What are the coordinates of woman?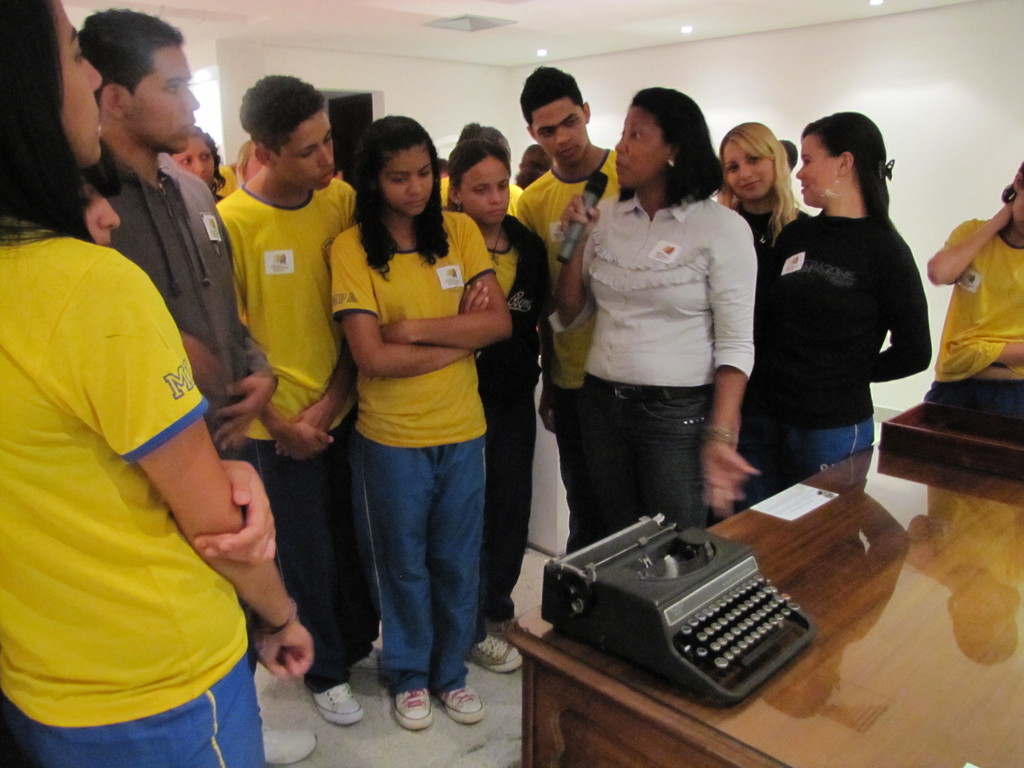
[554,84,758,552].
